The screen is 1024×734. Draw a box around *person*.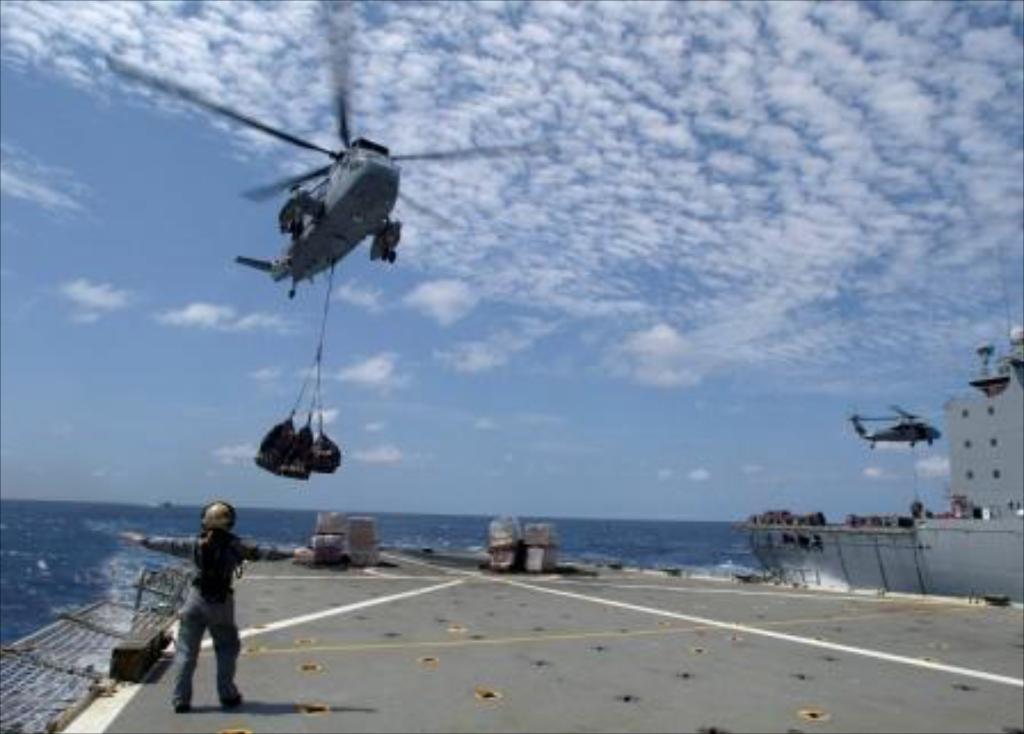
{"x1": 121, "y1": 501, "x2": 315, "y2": 707}.
